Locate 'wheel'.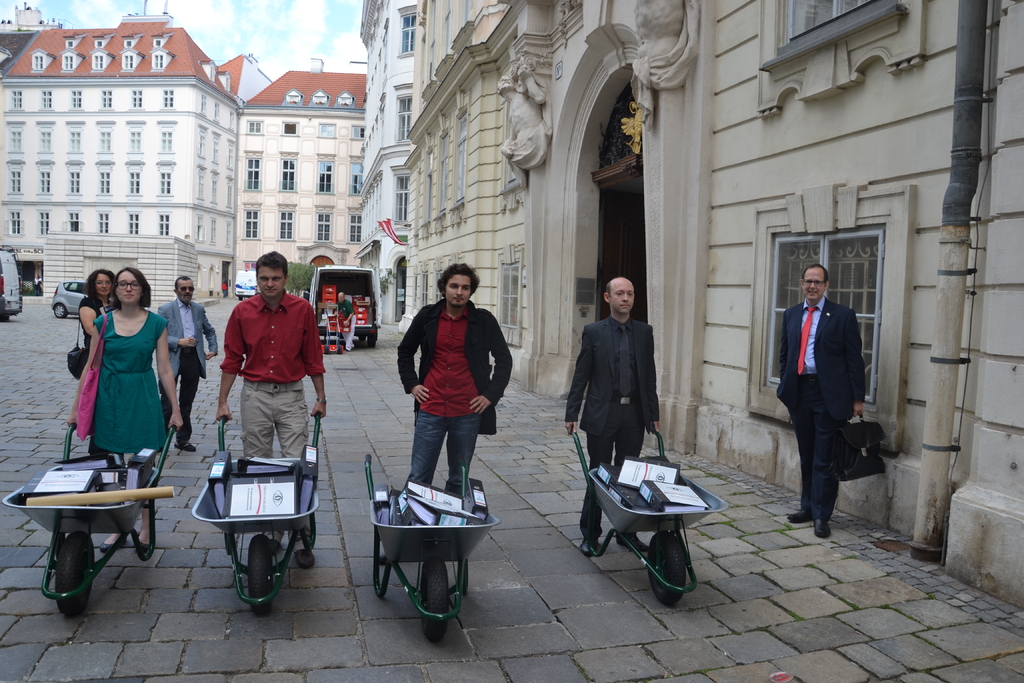
Bounding box: l=33, t=540, r=91, b=611.
